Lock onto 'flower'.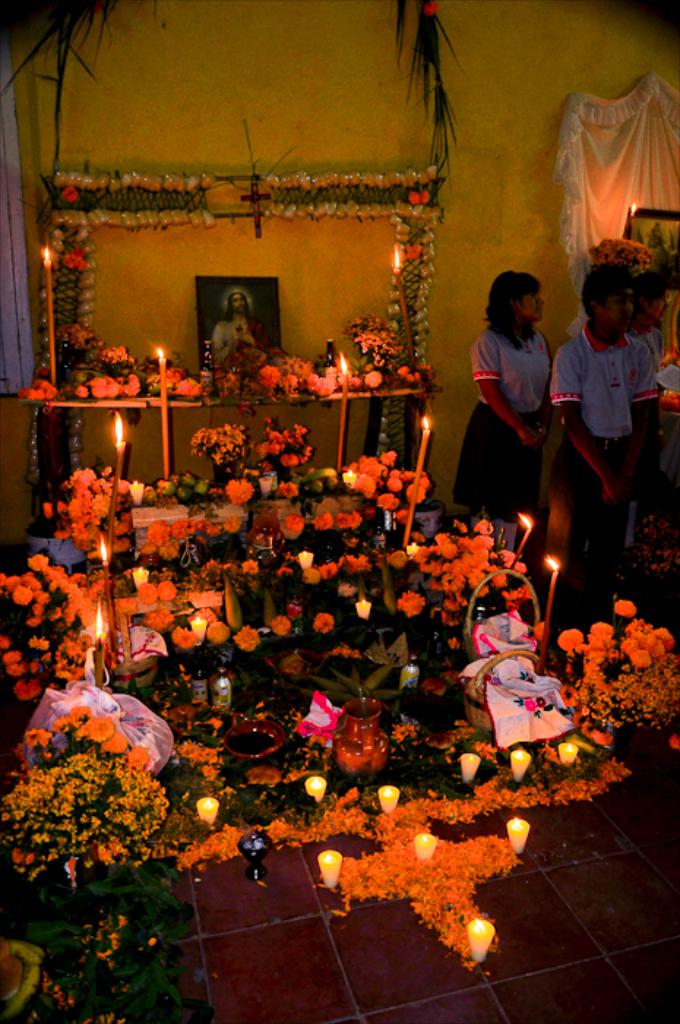
Locked: l=58, t=249, r=88, b=271.
